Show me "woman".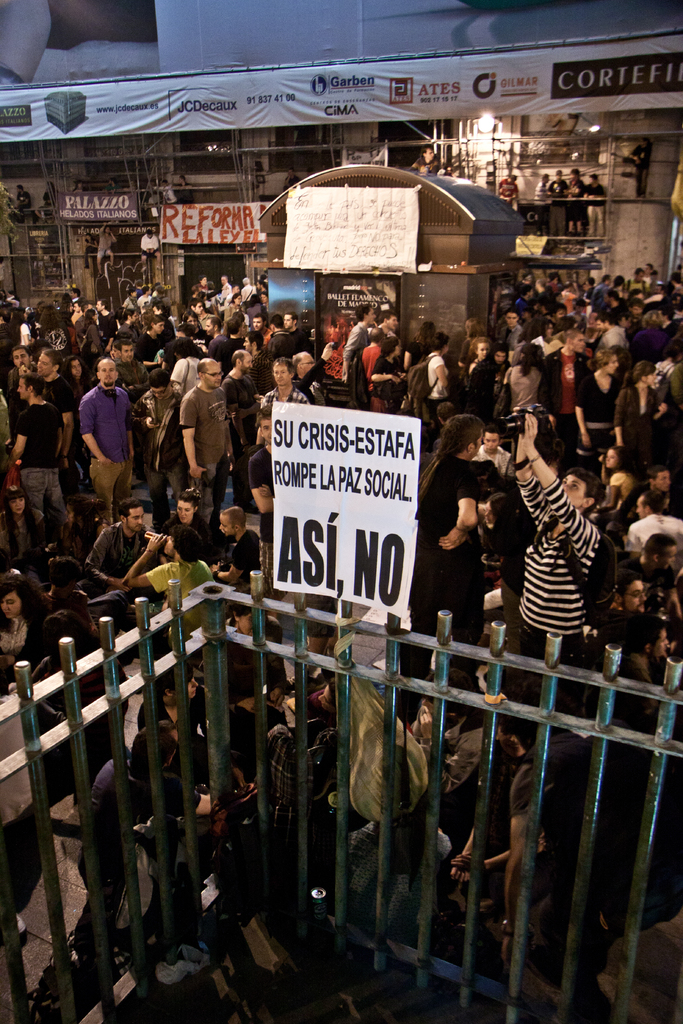
"woman" is here: x1=420, y1=328, x2=449, y2=435.
